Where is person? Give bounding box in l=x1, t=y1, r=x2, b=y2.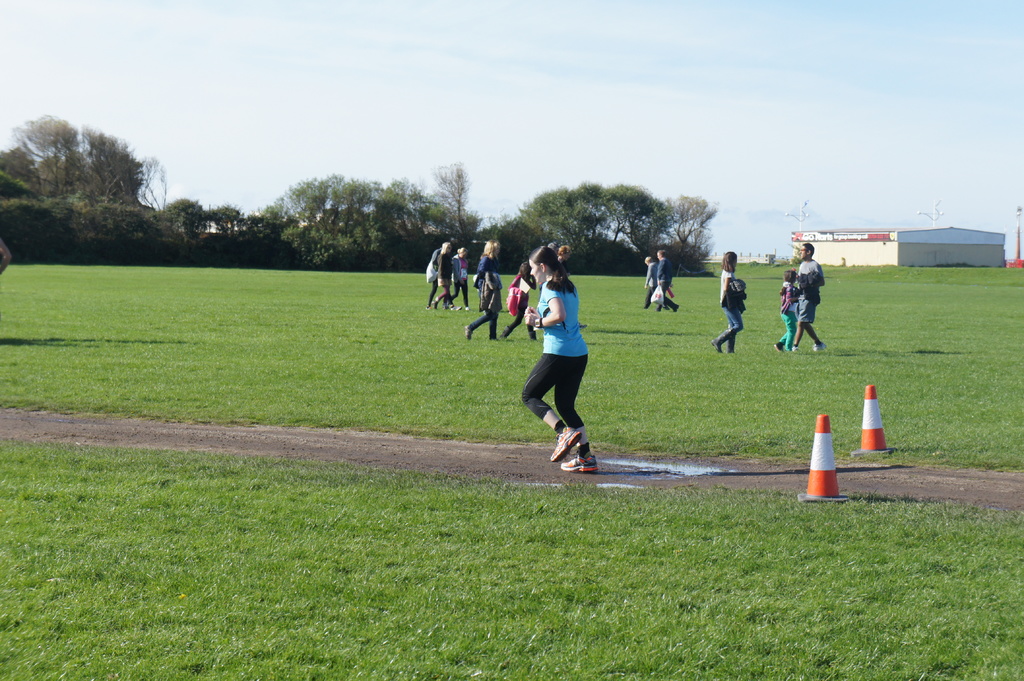
l=520, t=243, r=604, b=477.
